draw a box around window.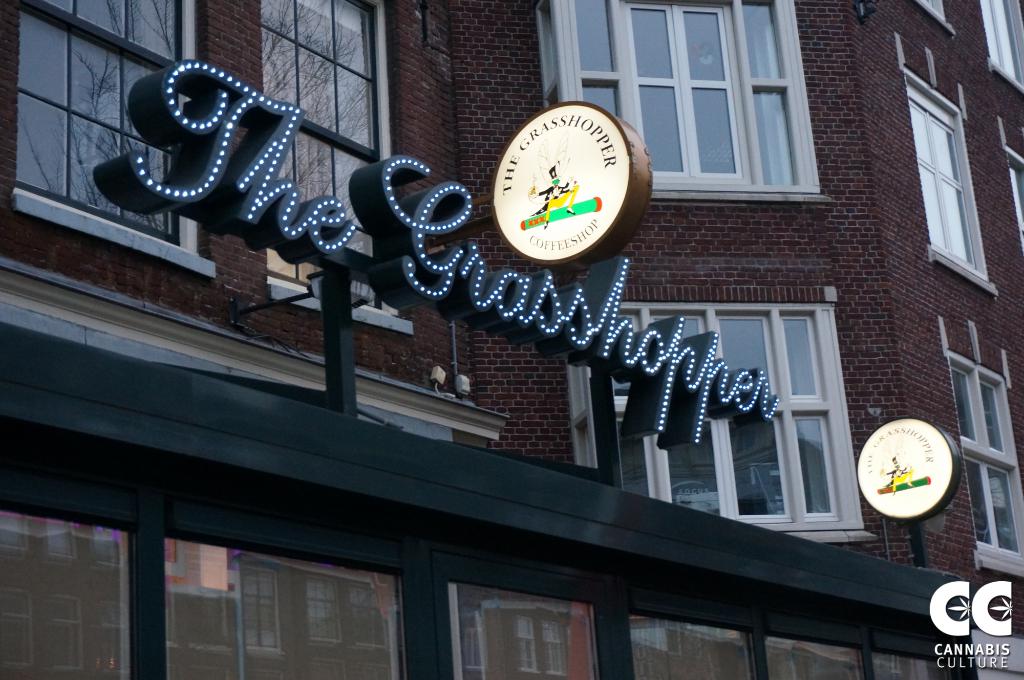
BBox(532, 0, 820, 203).
